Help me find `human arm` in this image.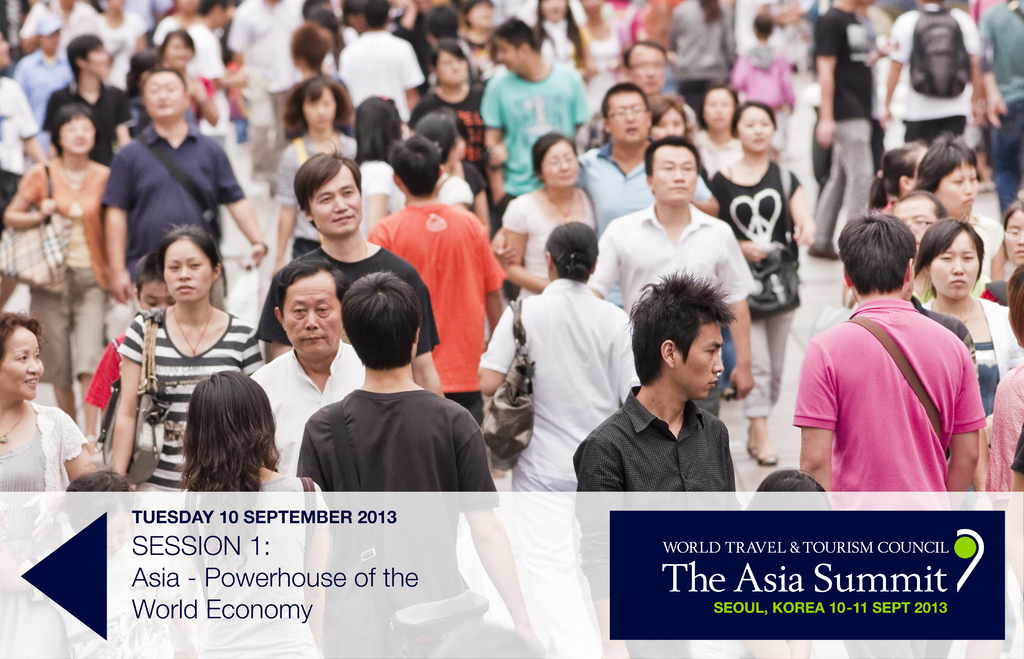
Found it: (225,3,257,63).
